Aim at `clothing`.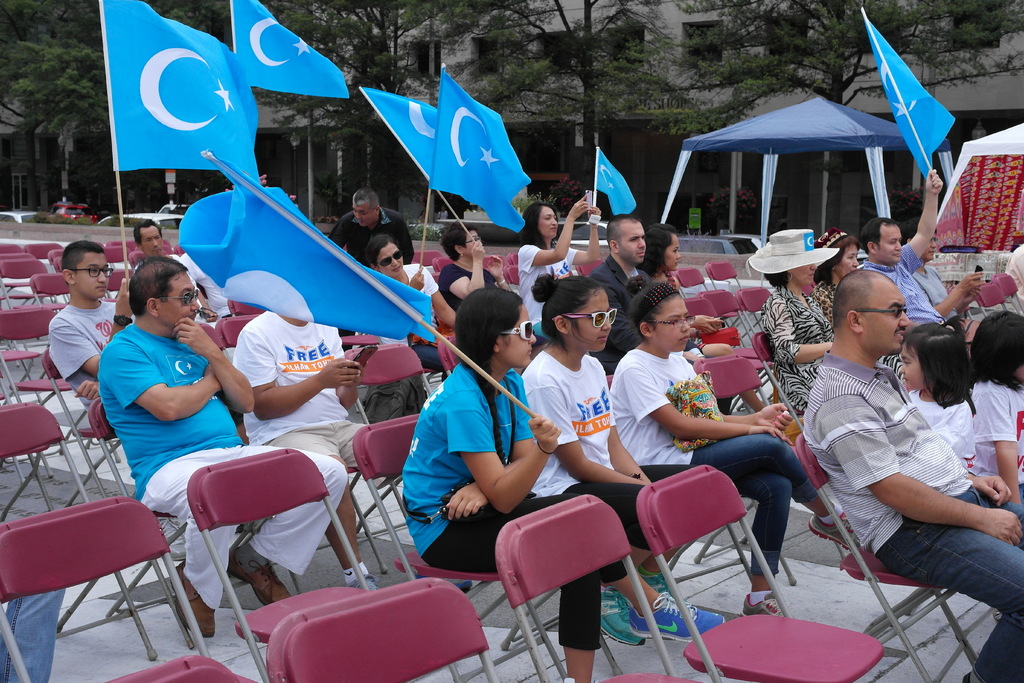
Aimed at left=385, top=255, right=442, bottom=302.
